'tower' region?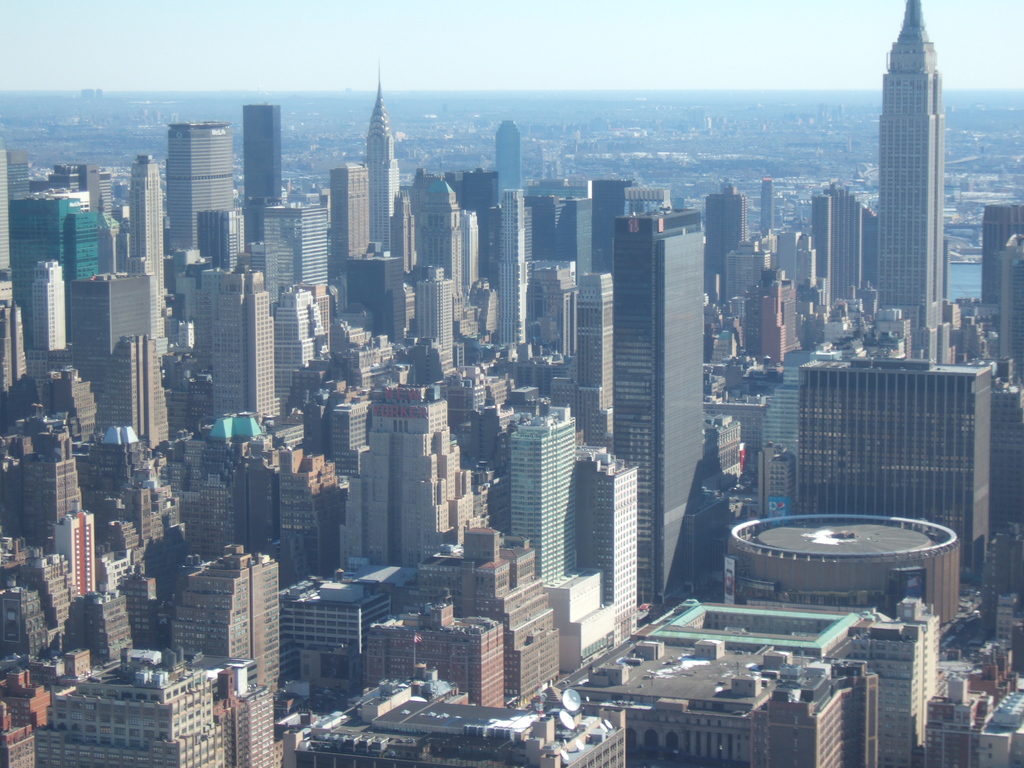
581/269/608/406
